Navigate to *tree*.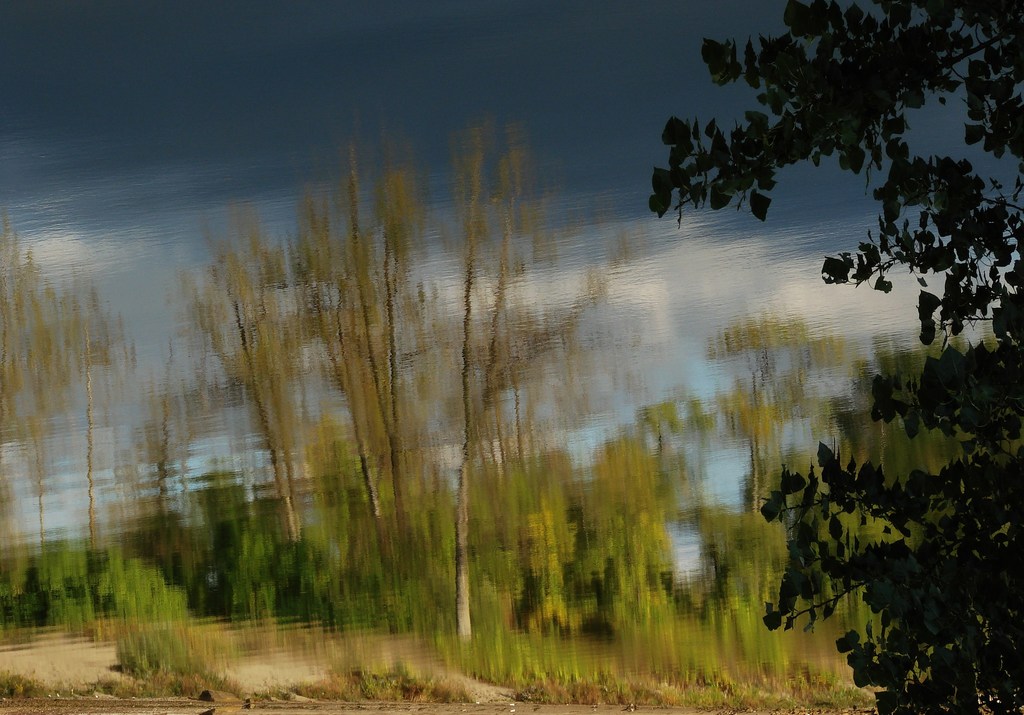
Navigation target: BBox(647, 4, 1023, 714).
